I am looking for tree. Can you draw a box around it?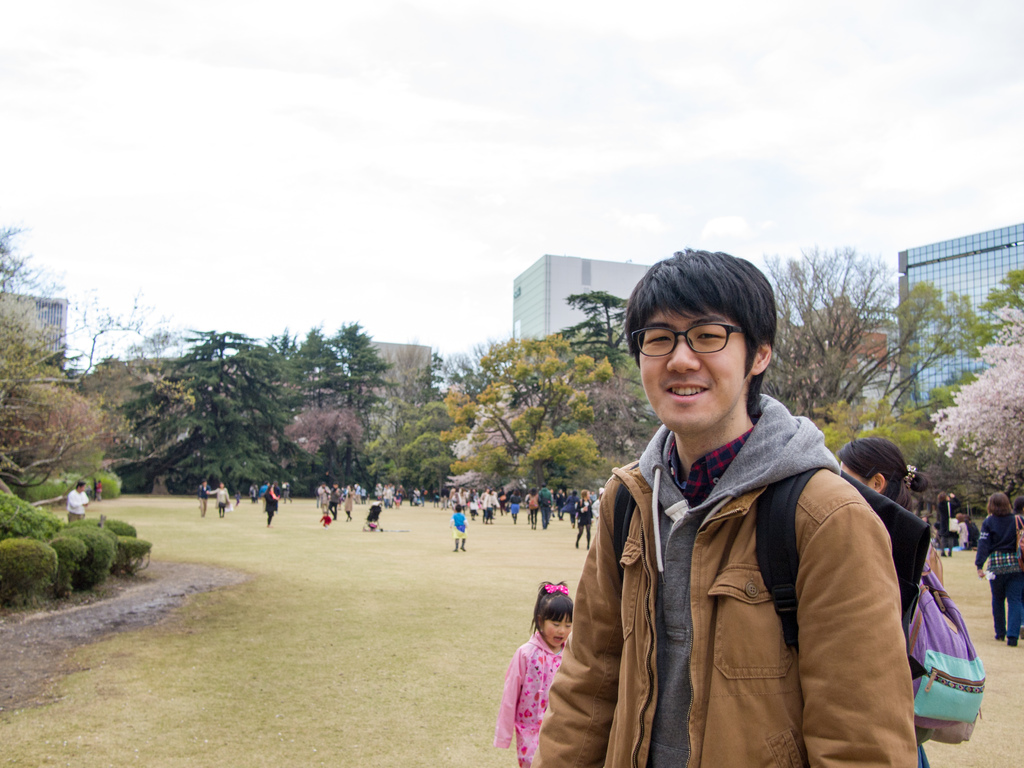
Sure, the bounding box is x1=462, y1=331, x2=611, y2=491.
